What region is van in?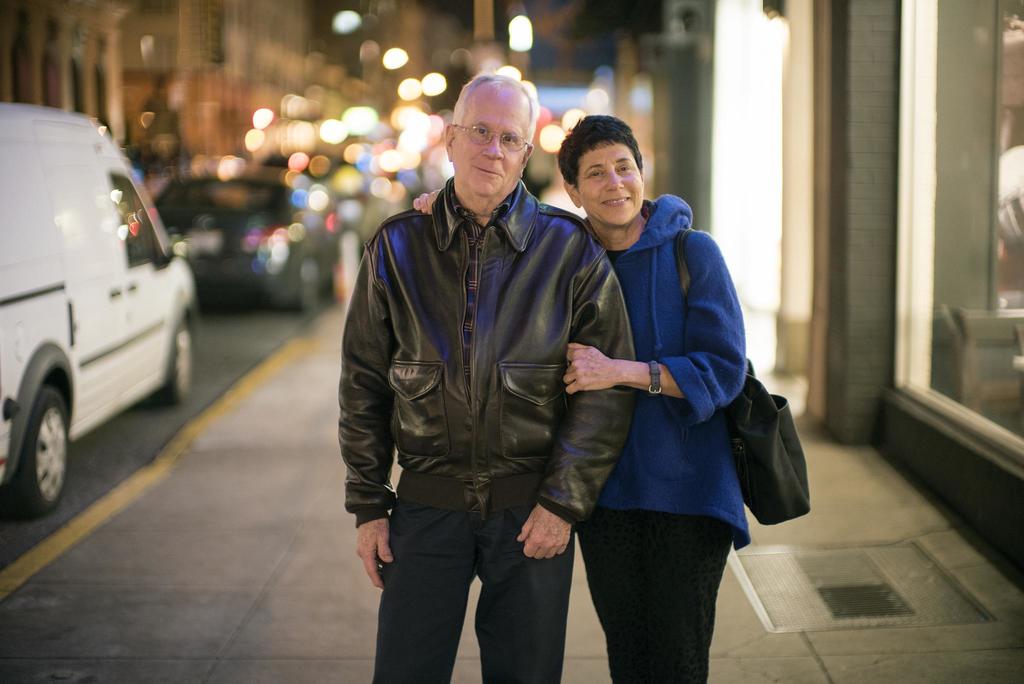
{"x1": 0, "y1": 101, "x2": 202, "y2": 519}.
